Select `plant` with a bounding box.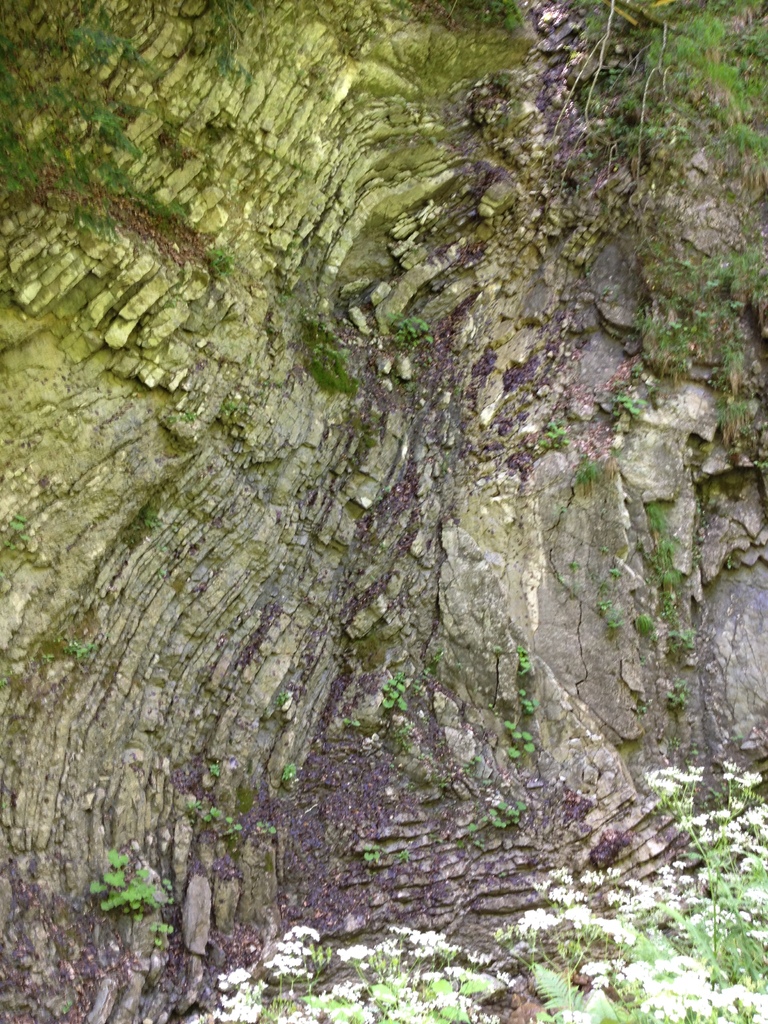
163/409/175/426.
